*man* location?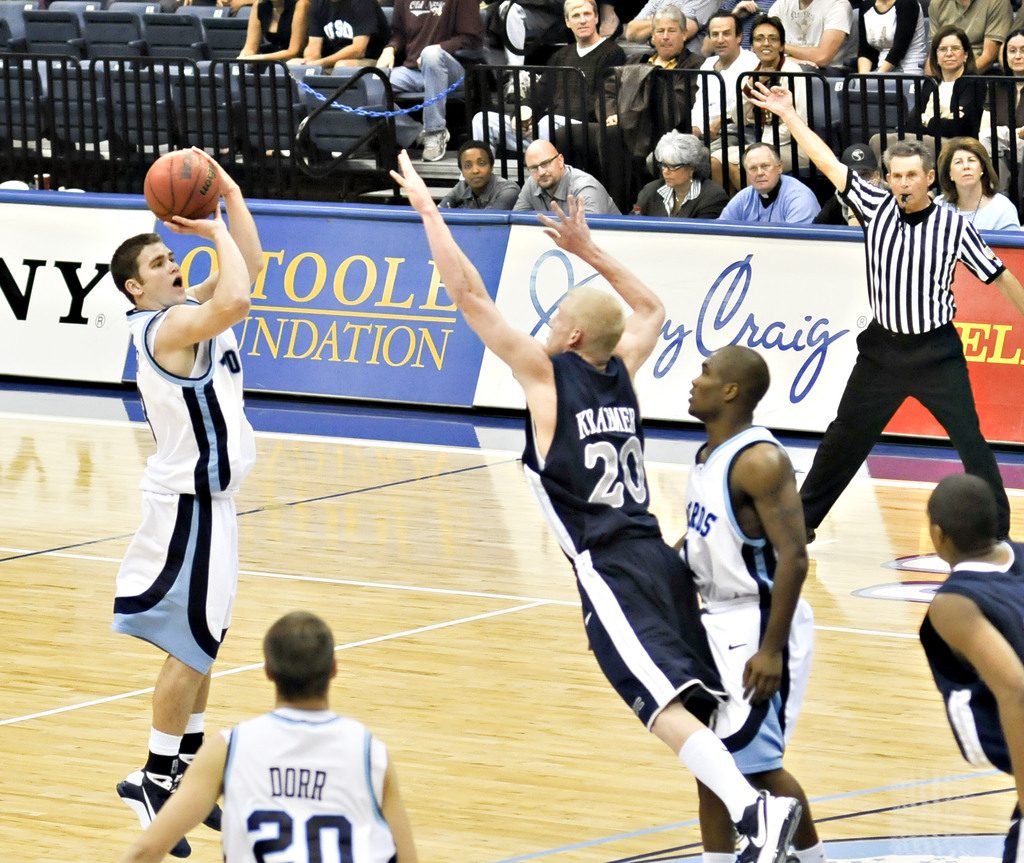
<bbox>479, 0, 606, 150</bbox>
